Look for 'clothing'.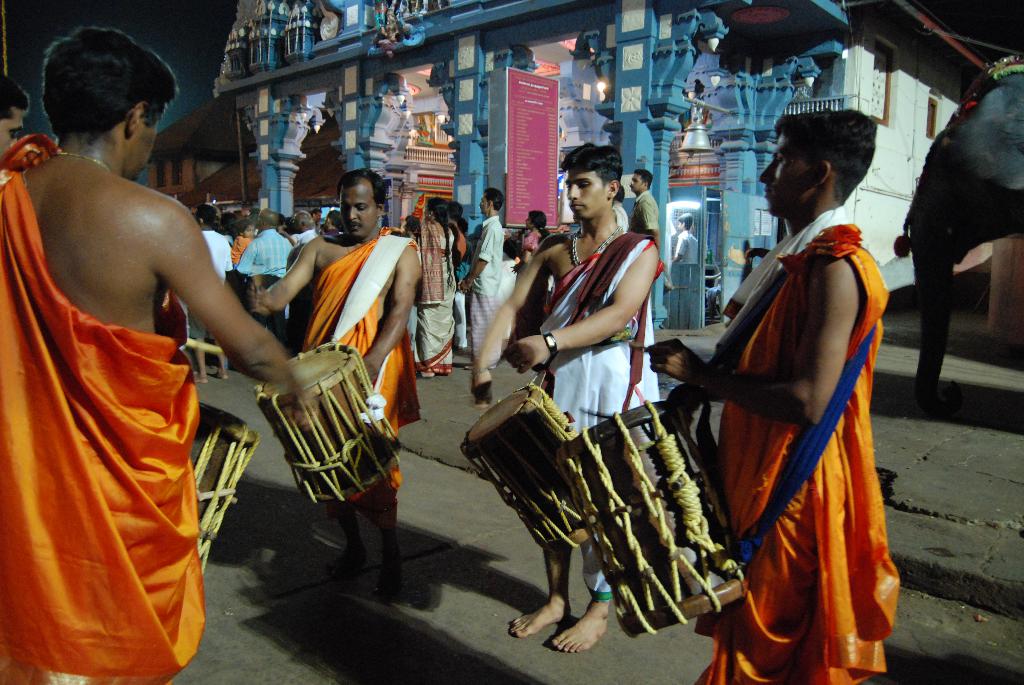
Found: 696/179/892/665.
